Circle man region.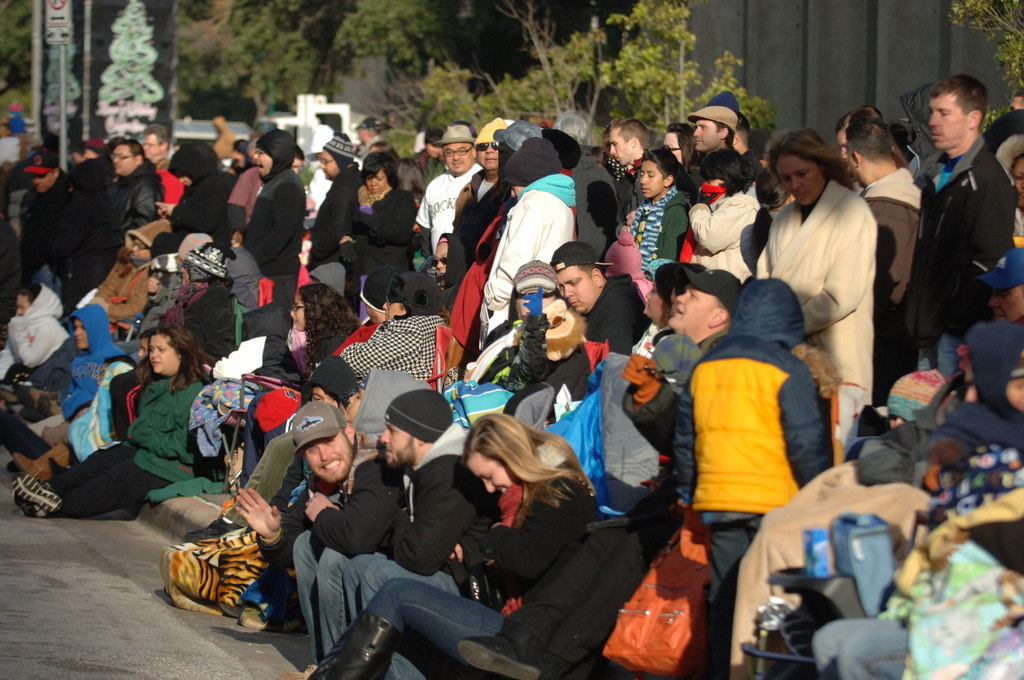
Region: [412, 124, 486, 254].
